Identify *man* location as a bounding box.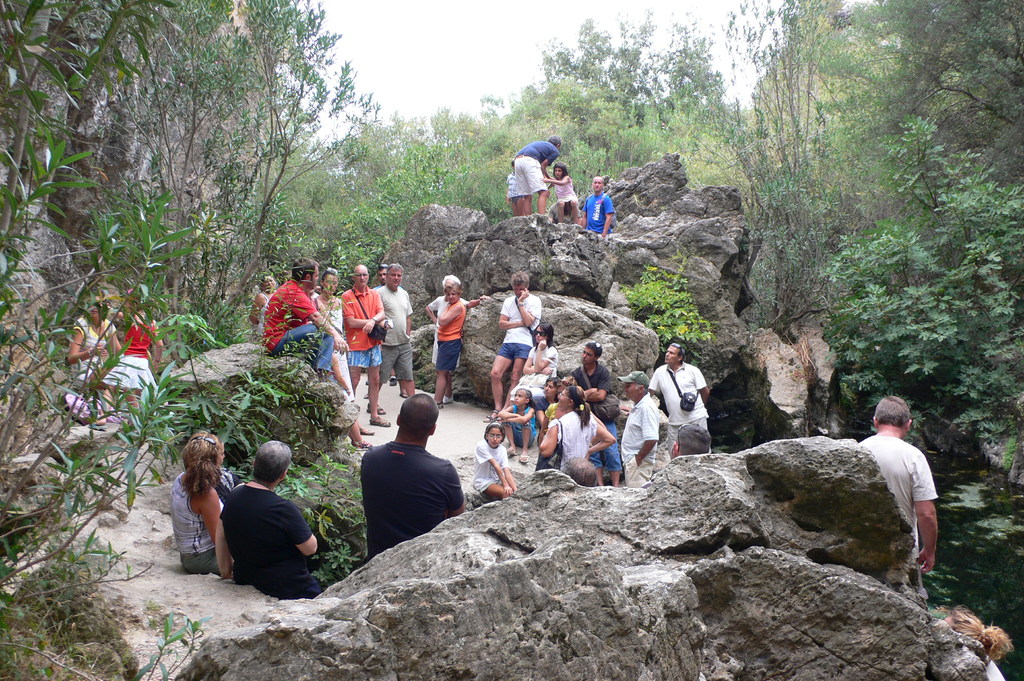
pyautogui.locateOnScreen(580, 175, 617, 235).
